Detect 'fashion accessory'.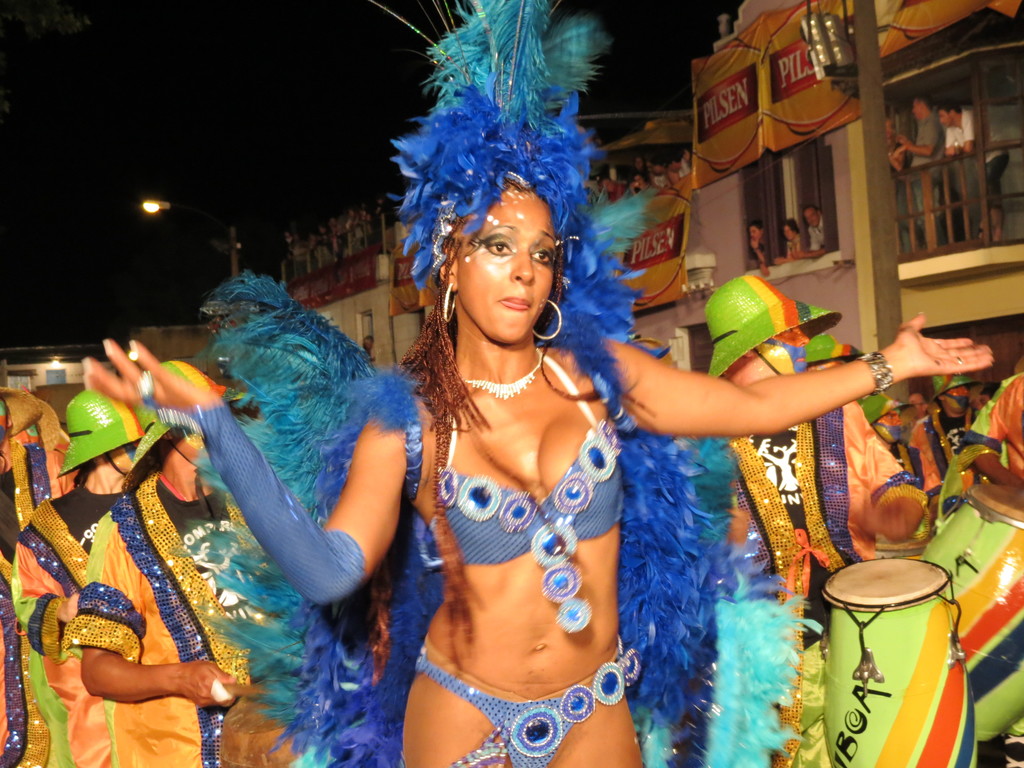
Detected at detection(173, 265, 818, 767).
